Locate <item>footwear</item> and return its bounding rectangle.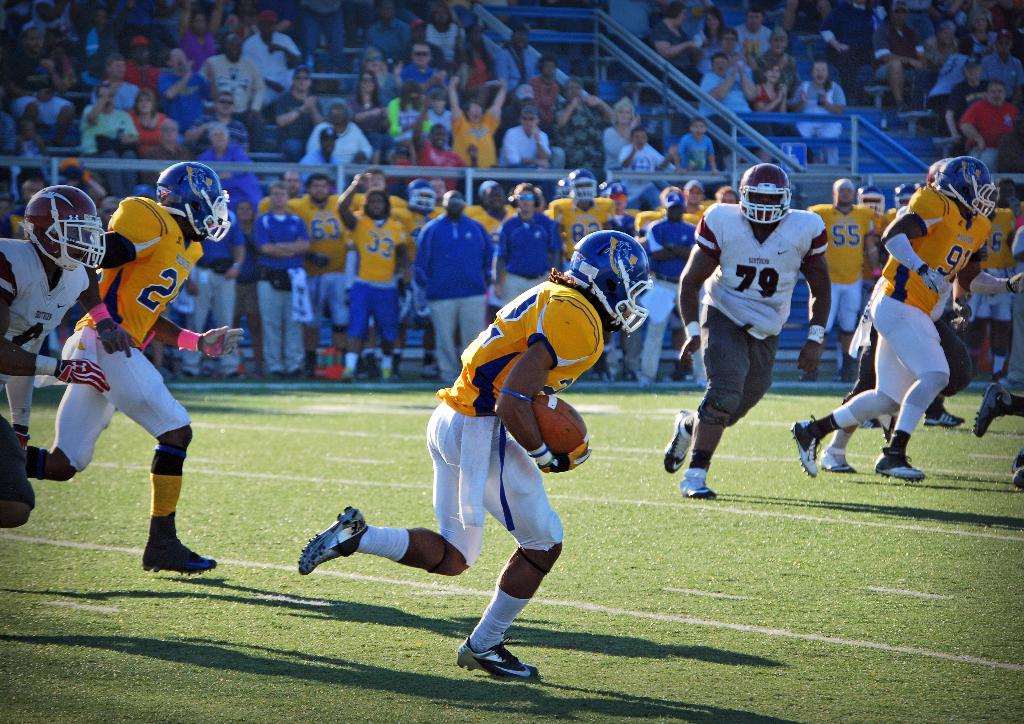
rect(139, 536, 223, 572).
